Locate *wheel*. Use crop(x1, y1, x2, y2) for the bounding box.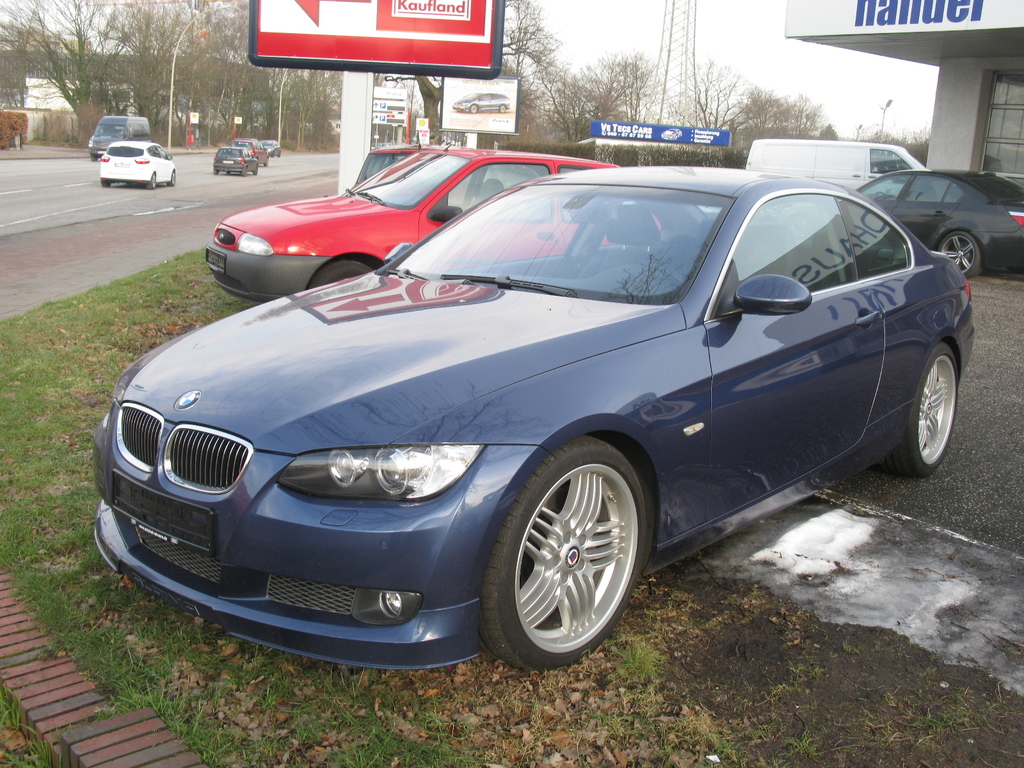
crop(264, 156, 268, 166).
